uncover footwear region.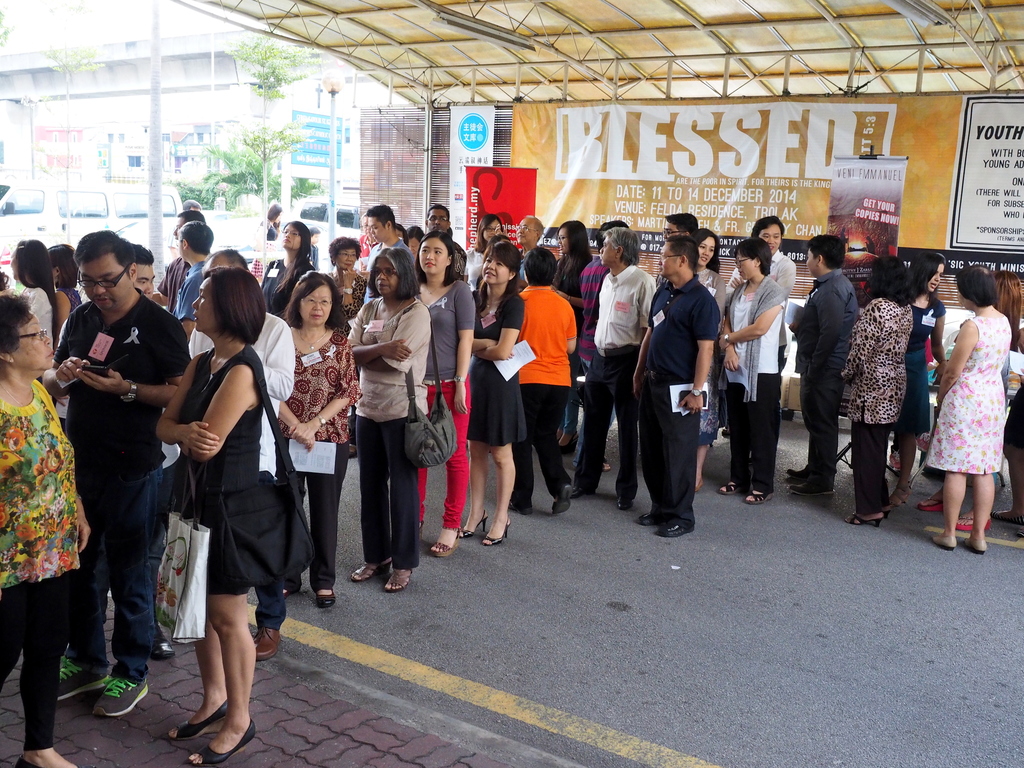
Uncovered: 934 535 956 549.
